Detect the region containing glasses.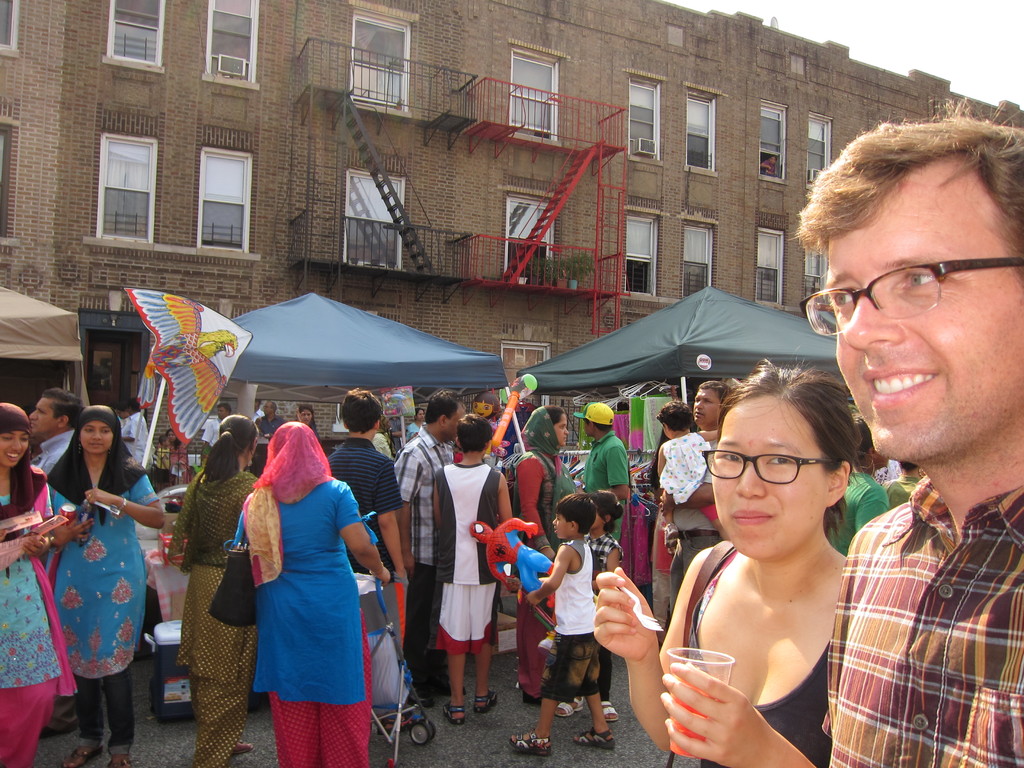
BBox(702, 448, 835, 482).
